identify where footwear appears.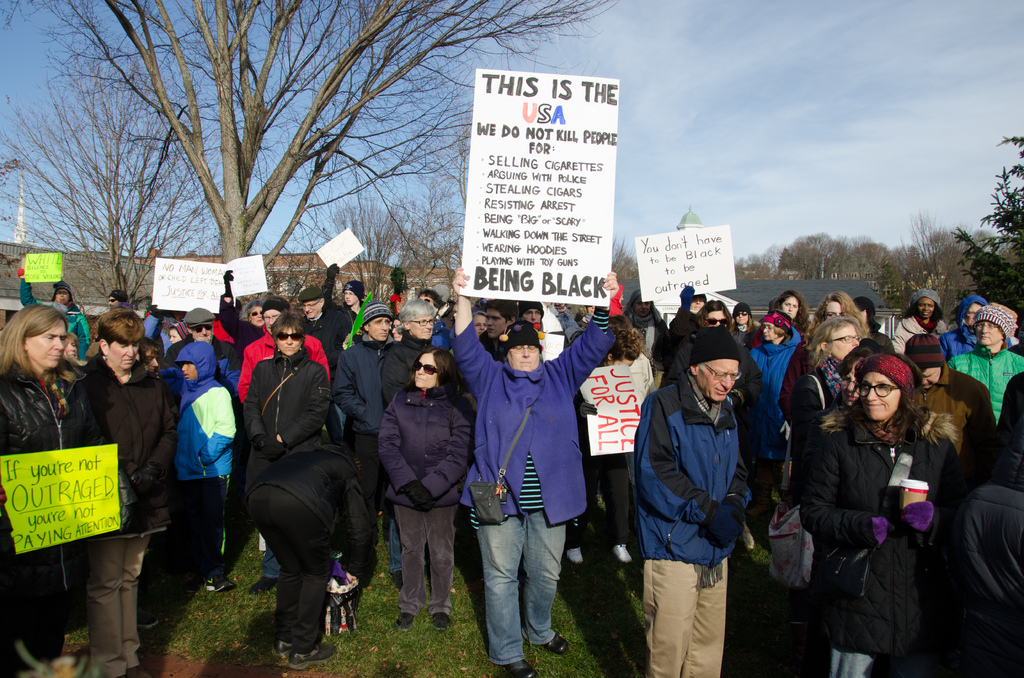
Appears at pyautogui.locateOnScreen(136, 610, 160, 630).
